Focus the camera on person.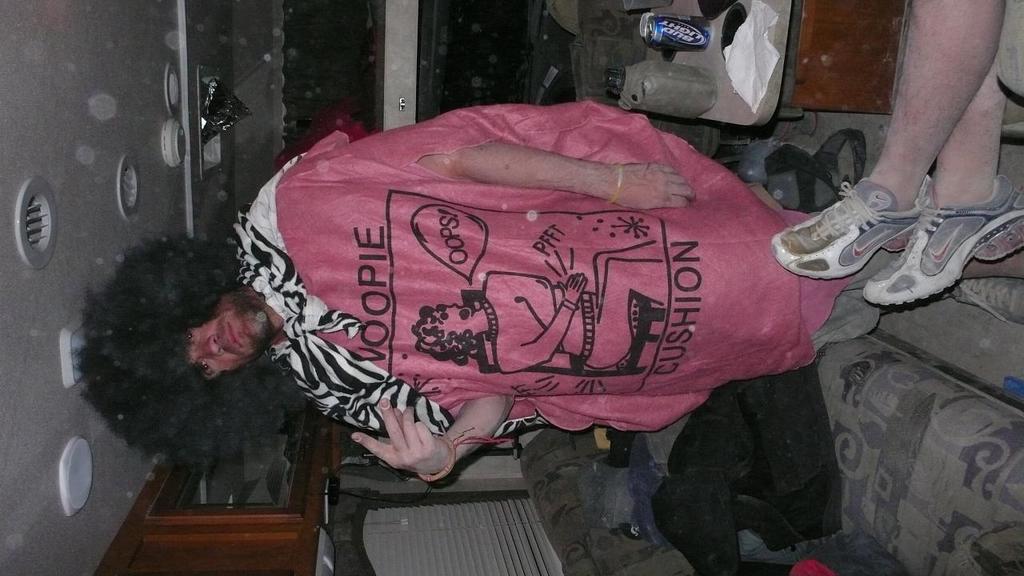
Focus region: 74, 97, 1023, 486.
